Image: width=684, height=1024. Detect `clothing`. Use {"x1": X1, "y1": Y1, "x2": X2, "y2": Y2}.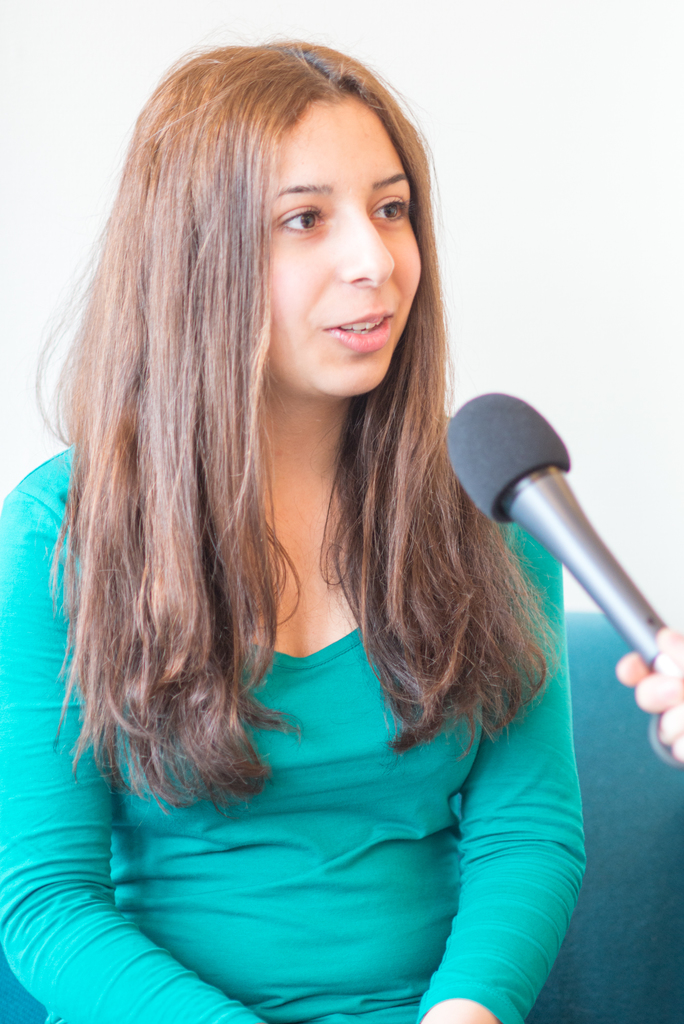
{"x1": 4, "y1": 331, "x2": 610, "y2": 968}.
